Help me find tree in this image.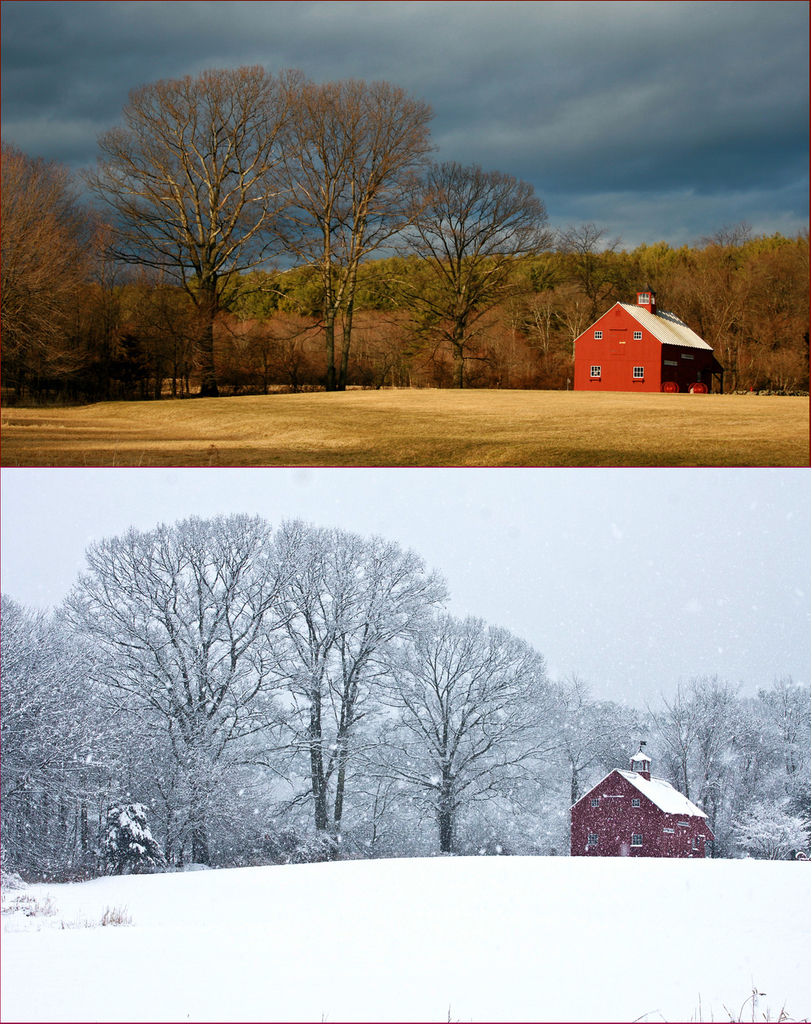
Found it: [403,161,562,385].
